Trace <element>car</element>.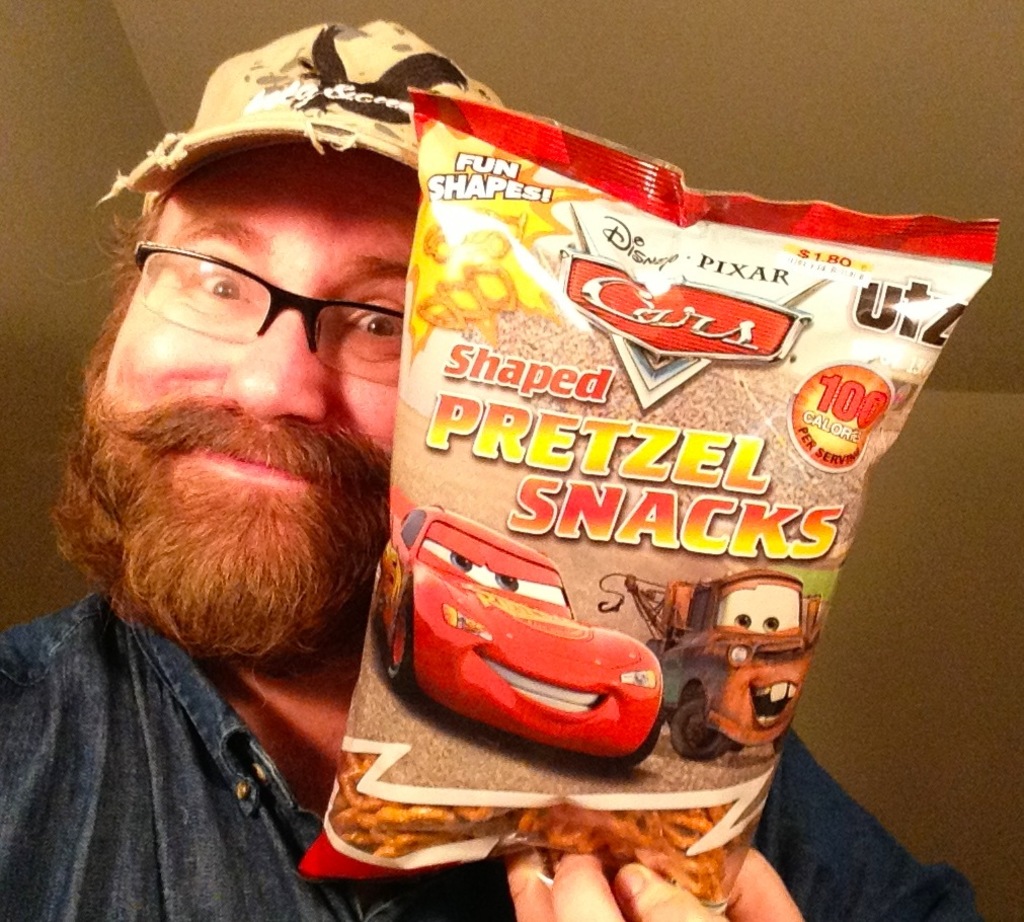
Traced to {"x1": 372, "y1": 503, "x2": 669, "y2": 767}.
